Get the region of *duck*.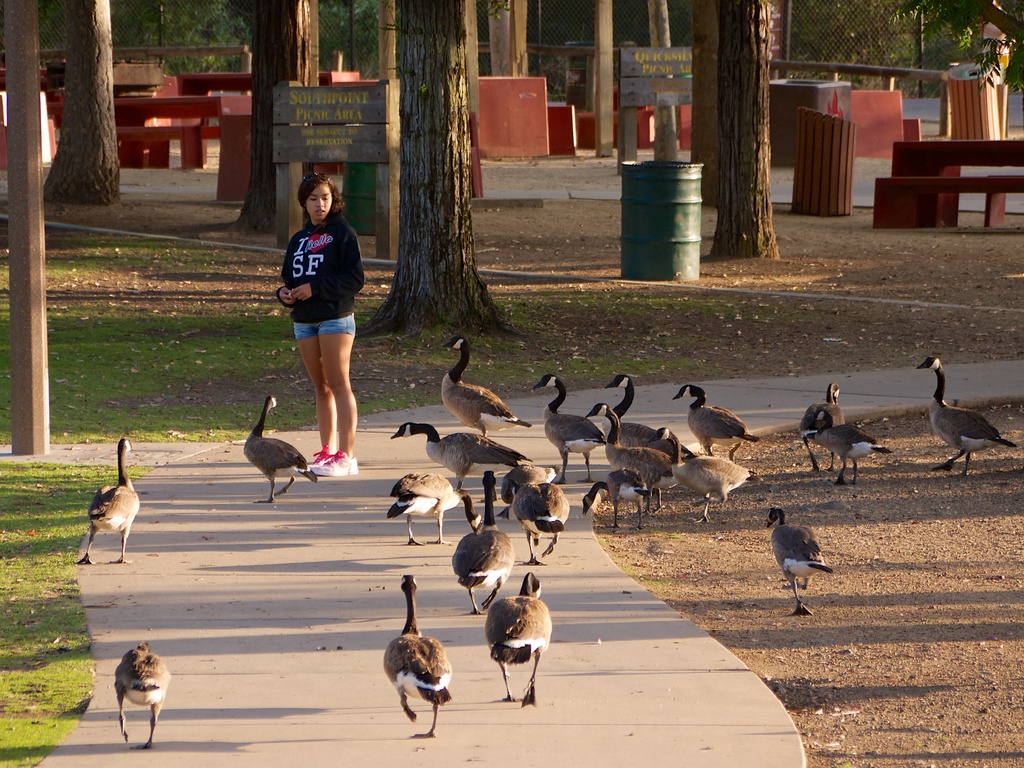
select_region(585, 393, 672, 511).
